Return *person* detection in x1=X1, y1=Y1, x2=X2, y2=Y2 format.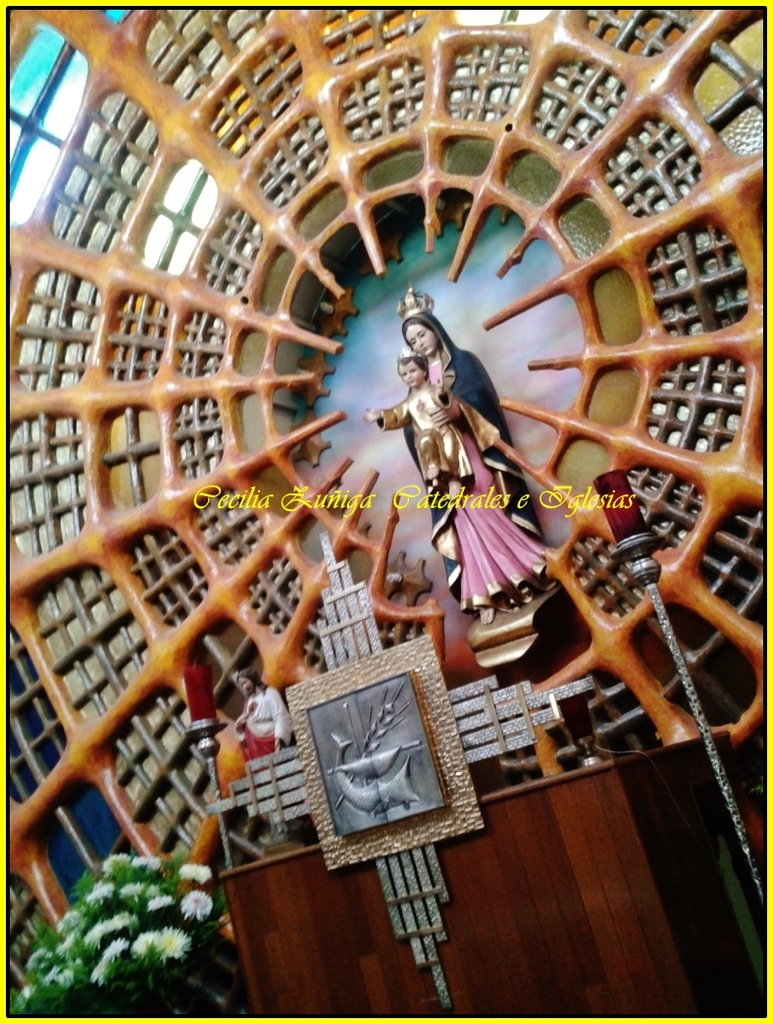
x1=362, y1=352, x2=472, y2=496.
